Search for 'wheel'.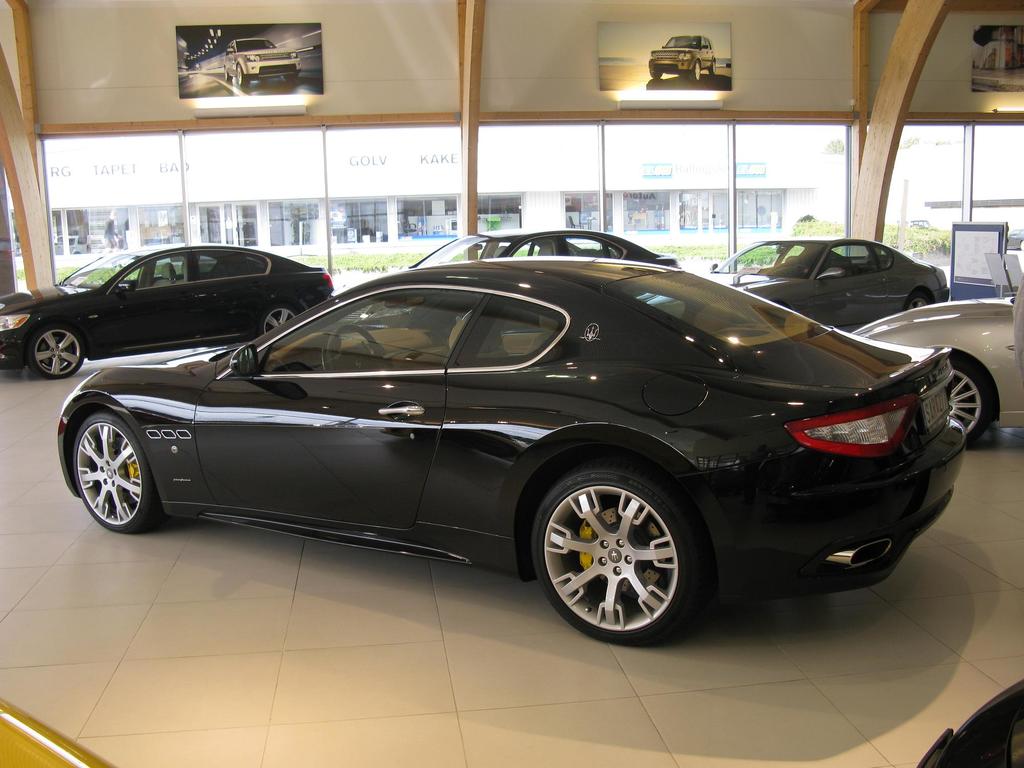
Found at x1=324, y1=321, x2=385, y2=375.
